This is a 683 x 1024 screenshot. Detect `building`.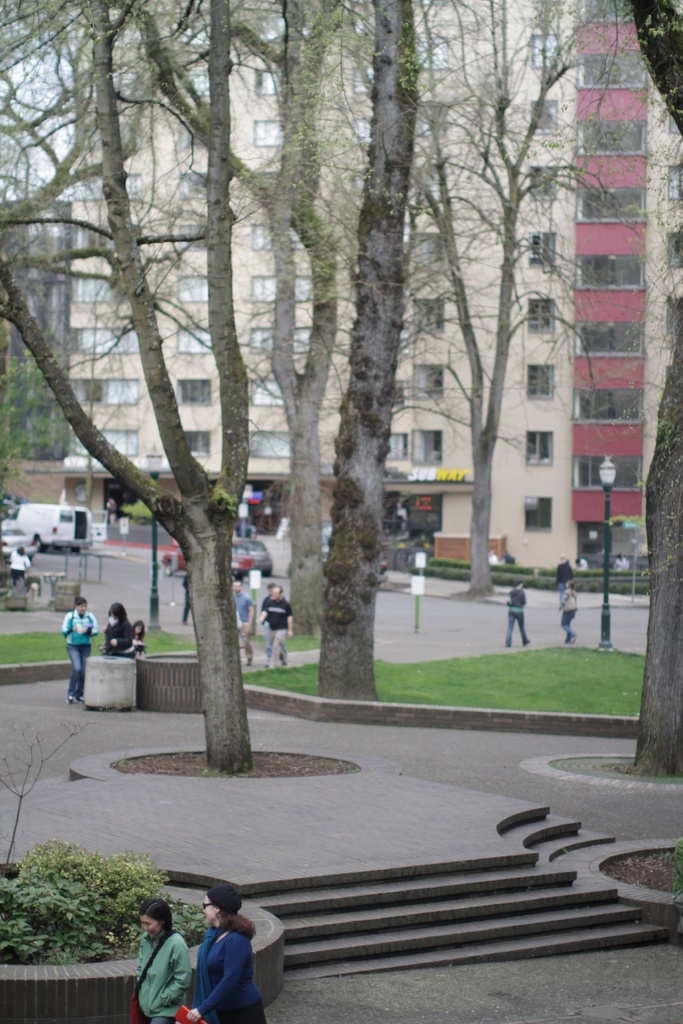
x1=0, y1=0, x2=682, y2=589.
